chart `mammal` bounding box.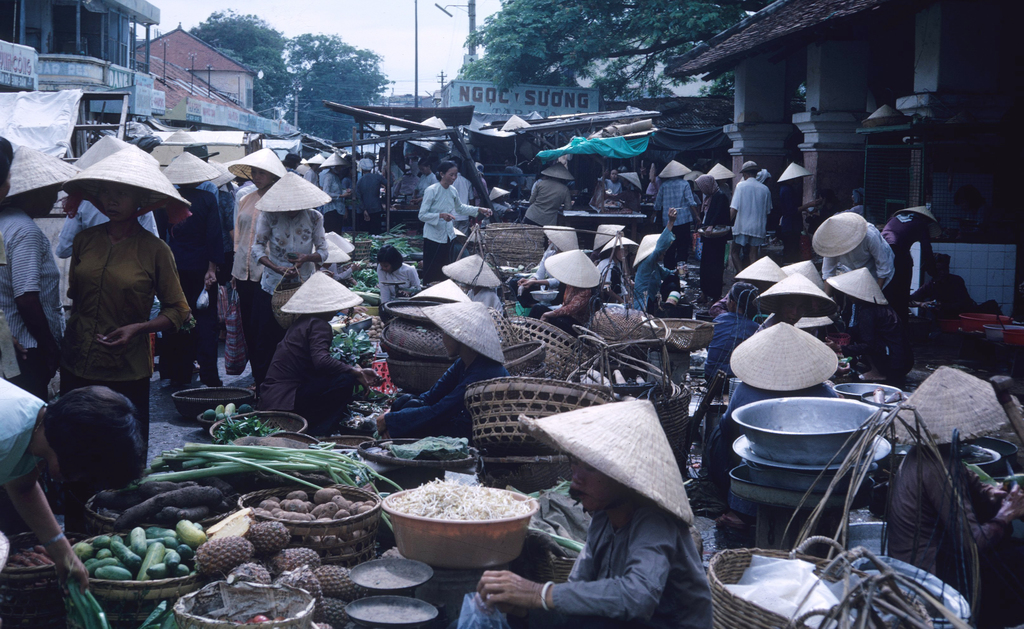
Charted: l=696, t=172, r=723, b=261.
